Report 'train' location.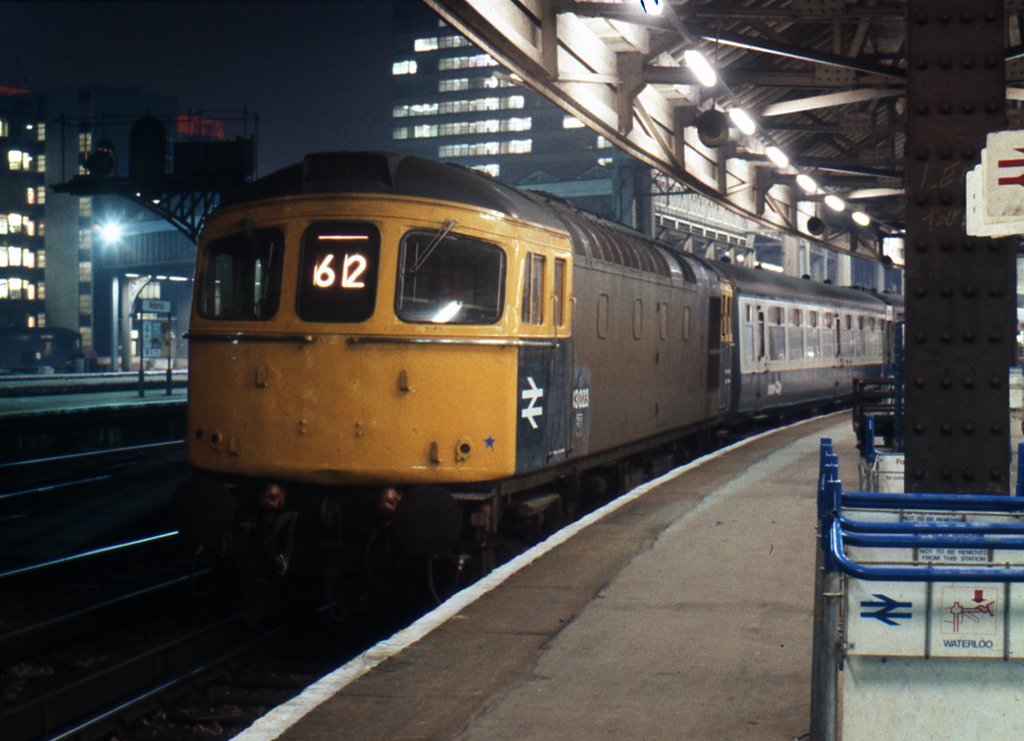
Report: region(185, 154, 1023, 614).
